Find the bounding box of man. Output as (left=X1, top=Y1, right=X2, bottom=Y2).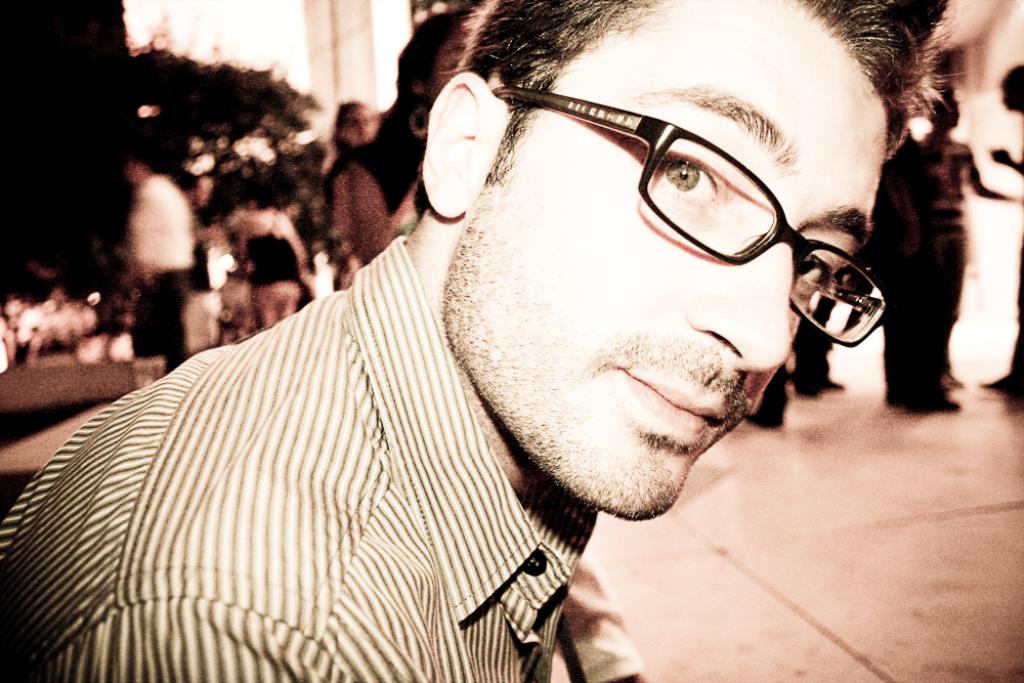
(left=0, top=0, right=927, bottom=682).
